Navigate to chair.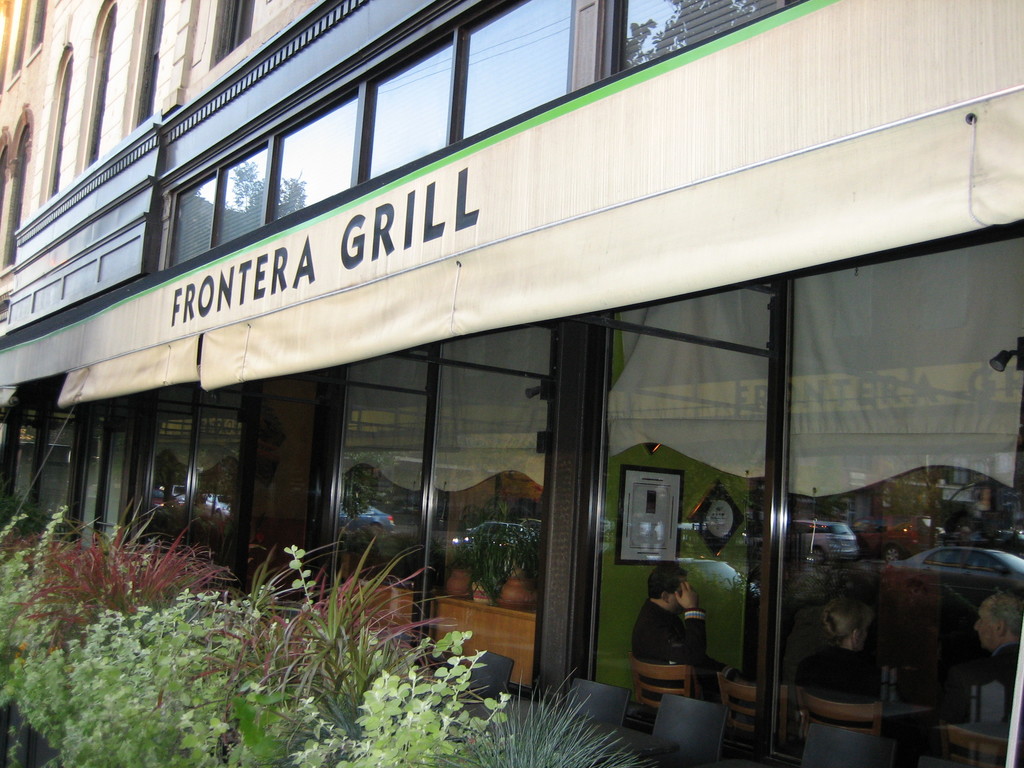
Navigation target: [718,675,787,738].
